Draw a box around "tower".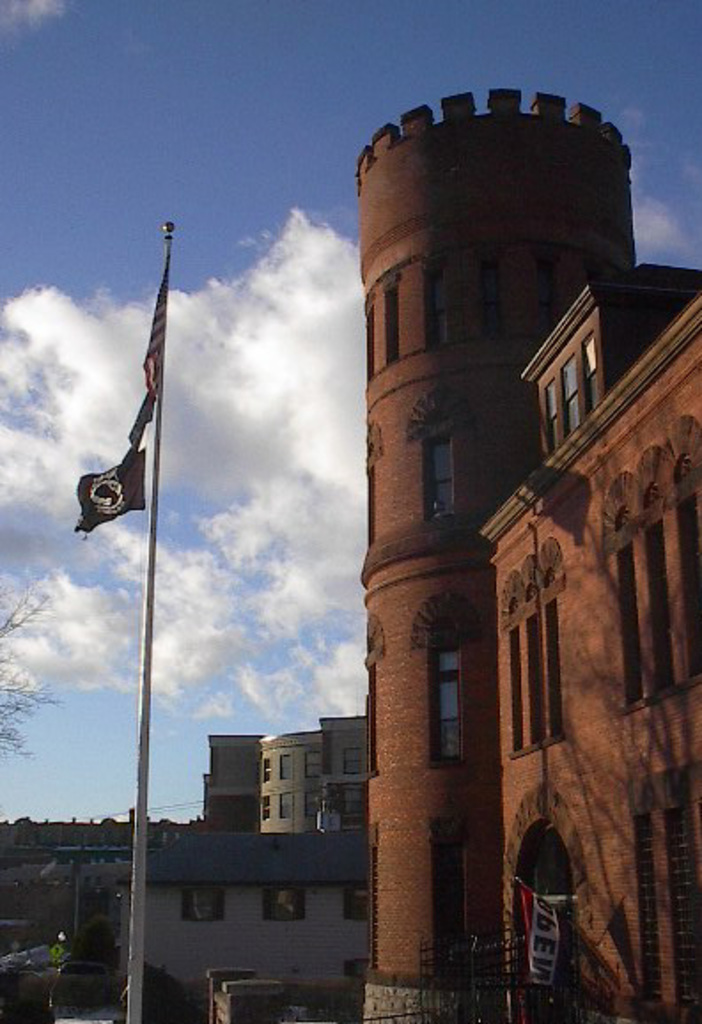
355 94 700 1001.
